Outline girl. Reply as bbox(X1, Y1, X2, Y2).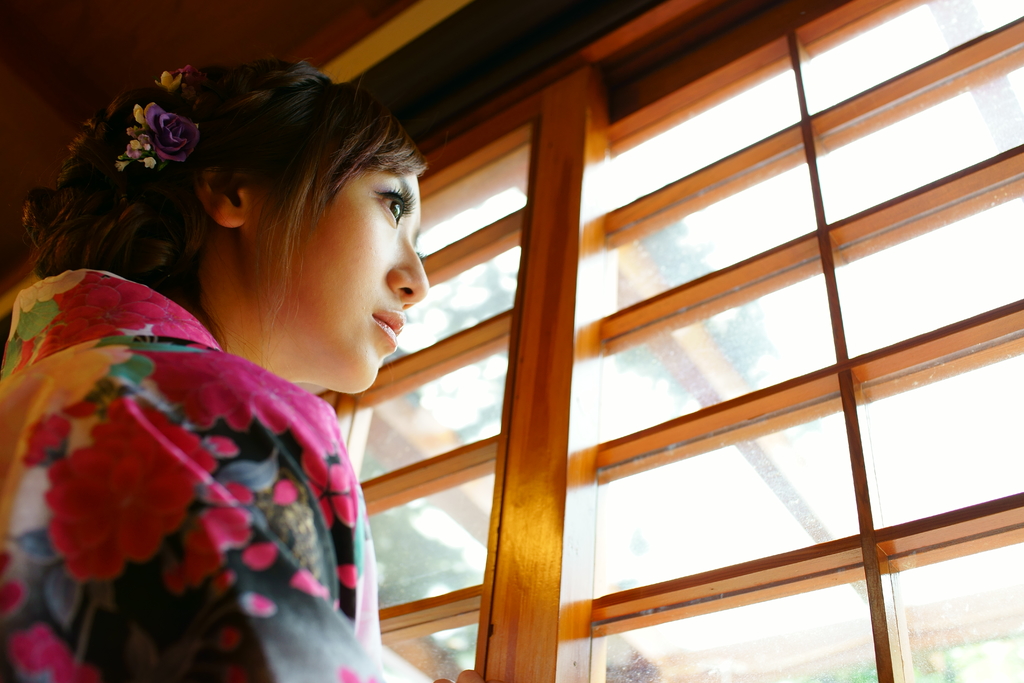
bbox(0, 65, 444, 682).
